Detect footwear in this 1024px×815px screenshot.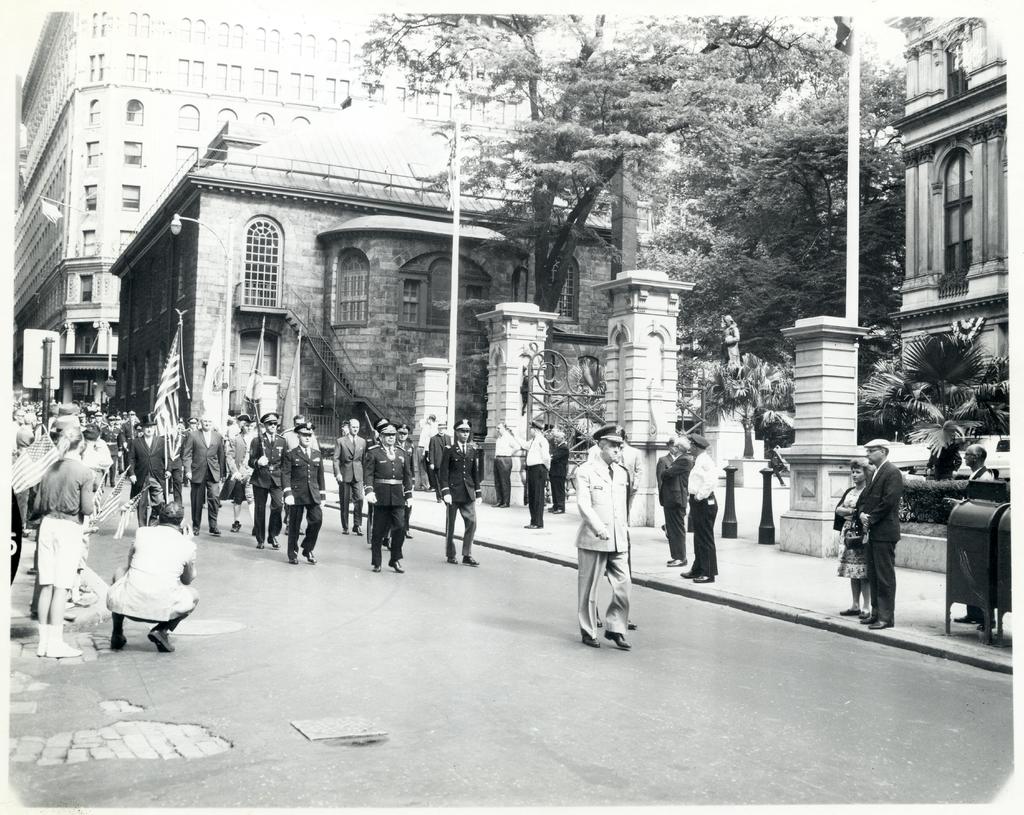
Detection: left=192, top=528, right=199, bottom=535.
